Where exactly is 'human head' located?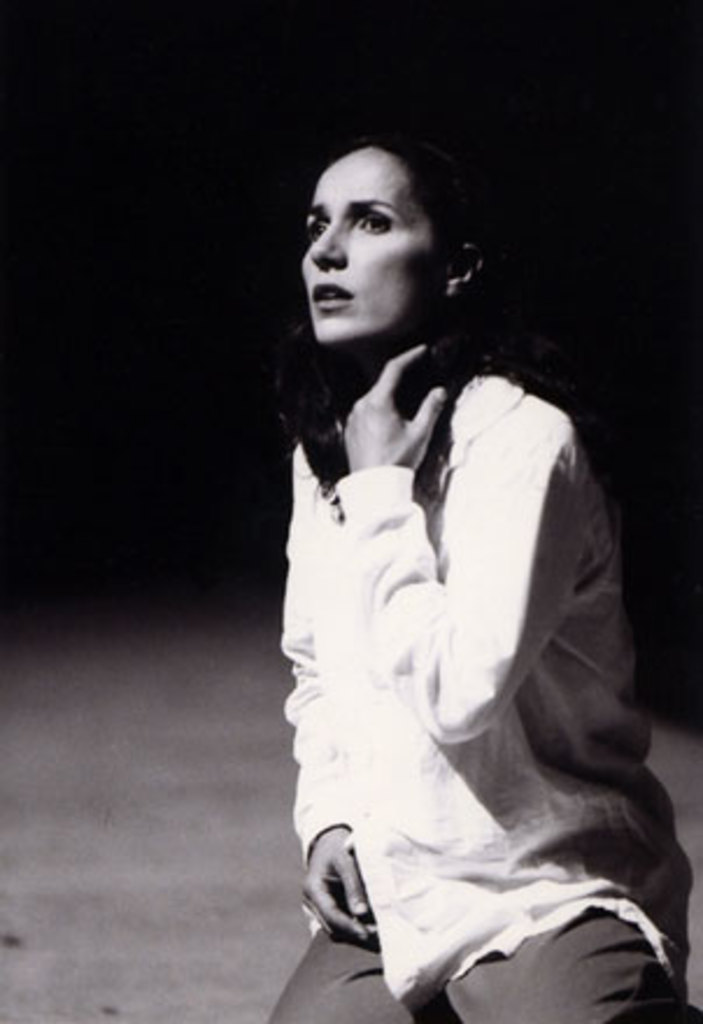
Its bounding box is 277, 140, 466, 363.
